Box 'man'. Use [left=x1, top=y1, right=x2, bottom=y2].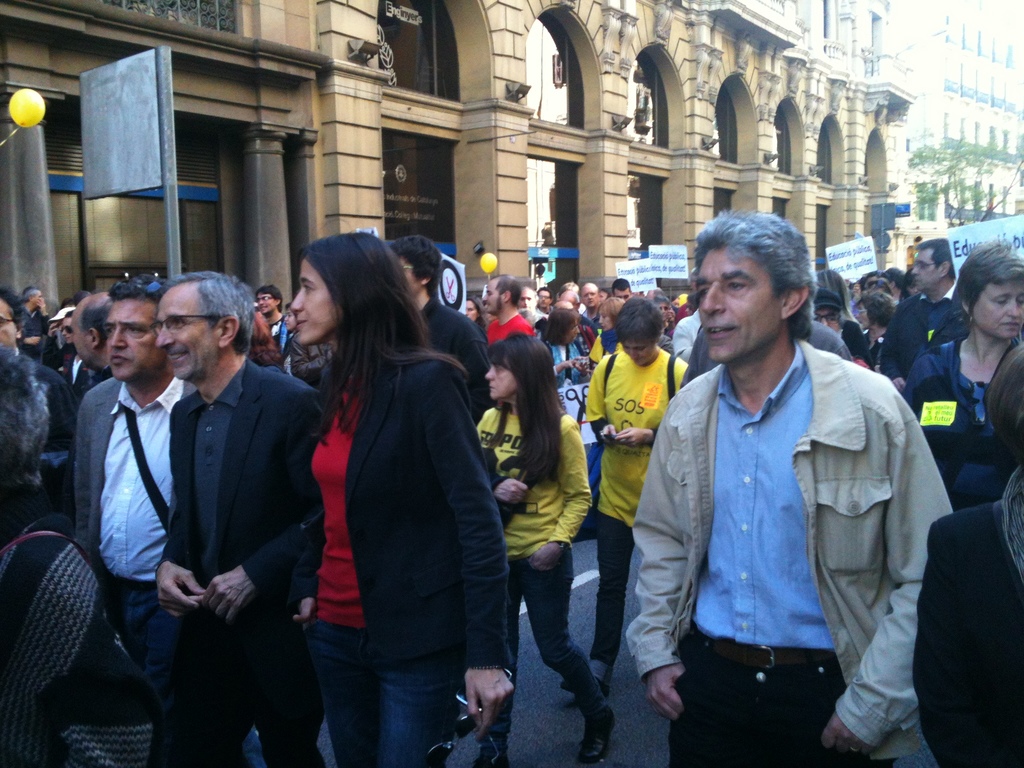
[left=69, top=277, right=195, bottom=684].
